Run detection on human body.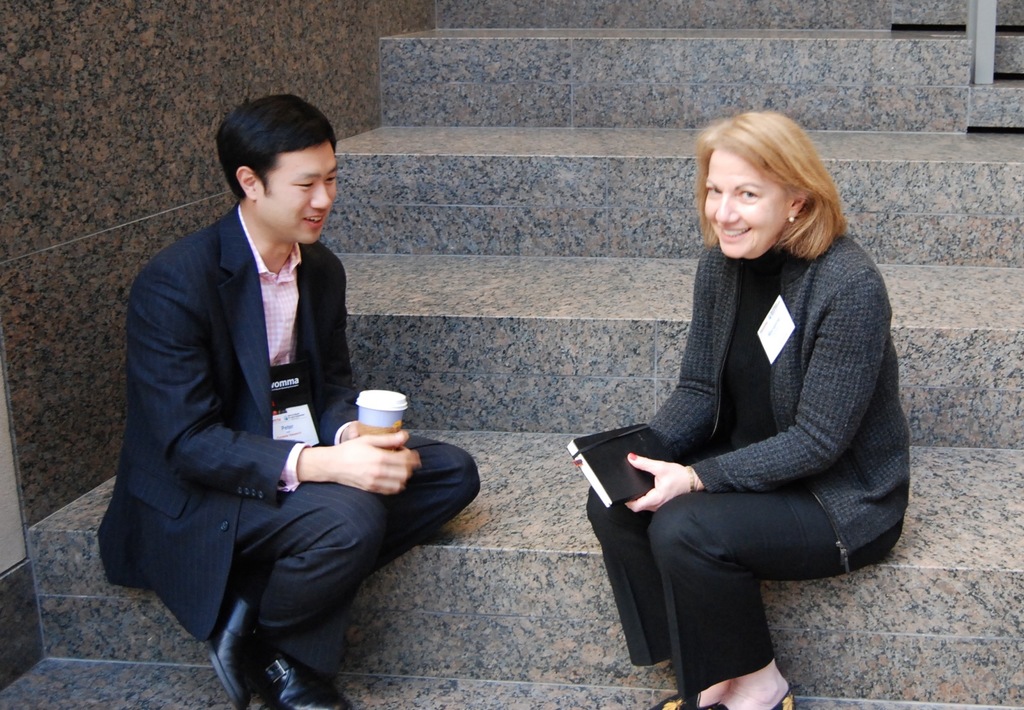
Result: [583, 100, 899, 709].
